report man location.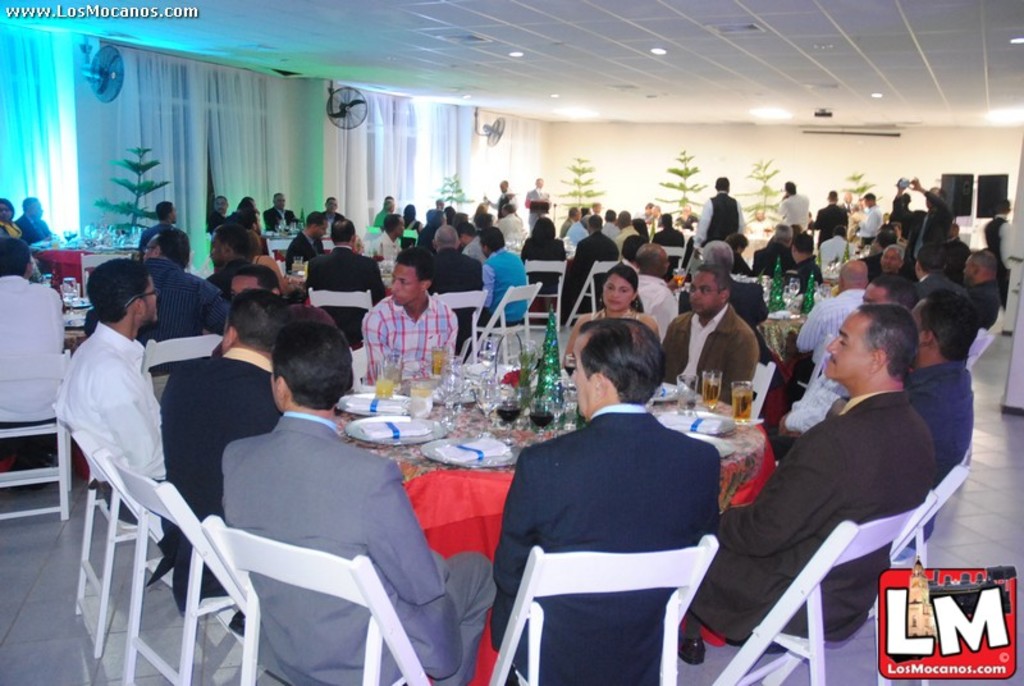
Report: 0, 191, 22, 244.
